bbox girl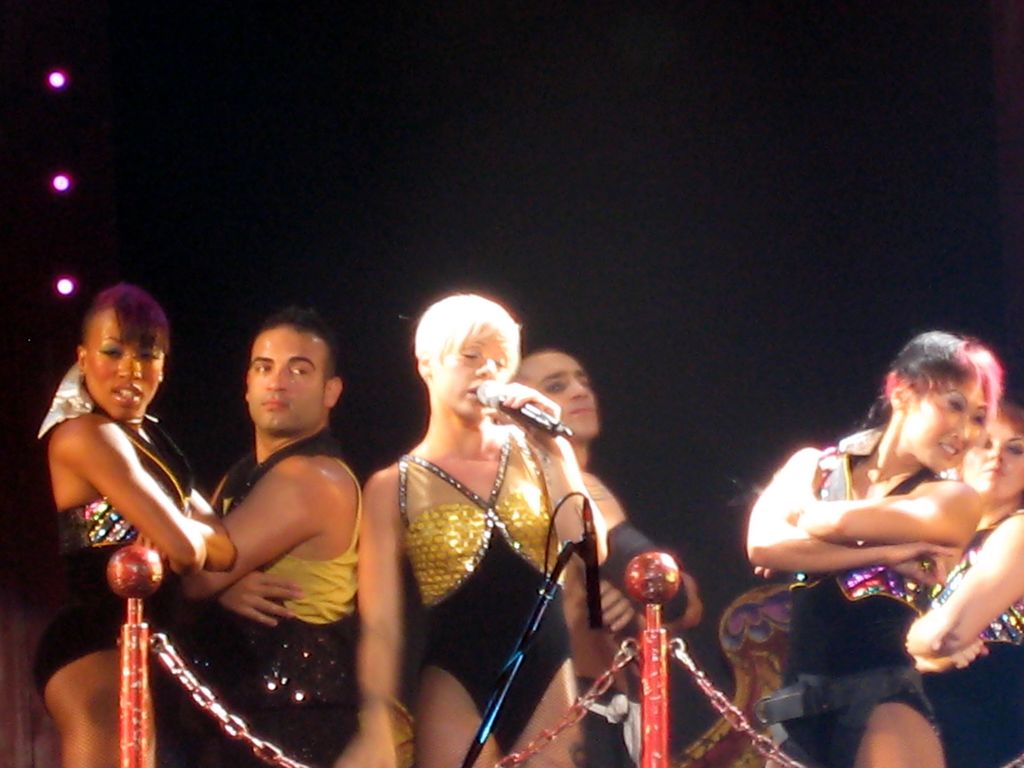
<bbox>913, 404, 1023, 767</bbox>
